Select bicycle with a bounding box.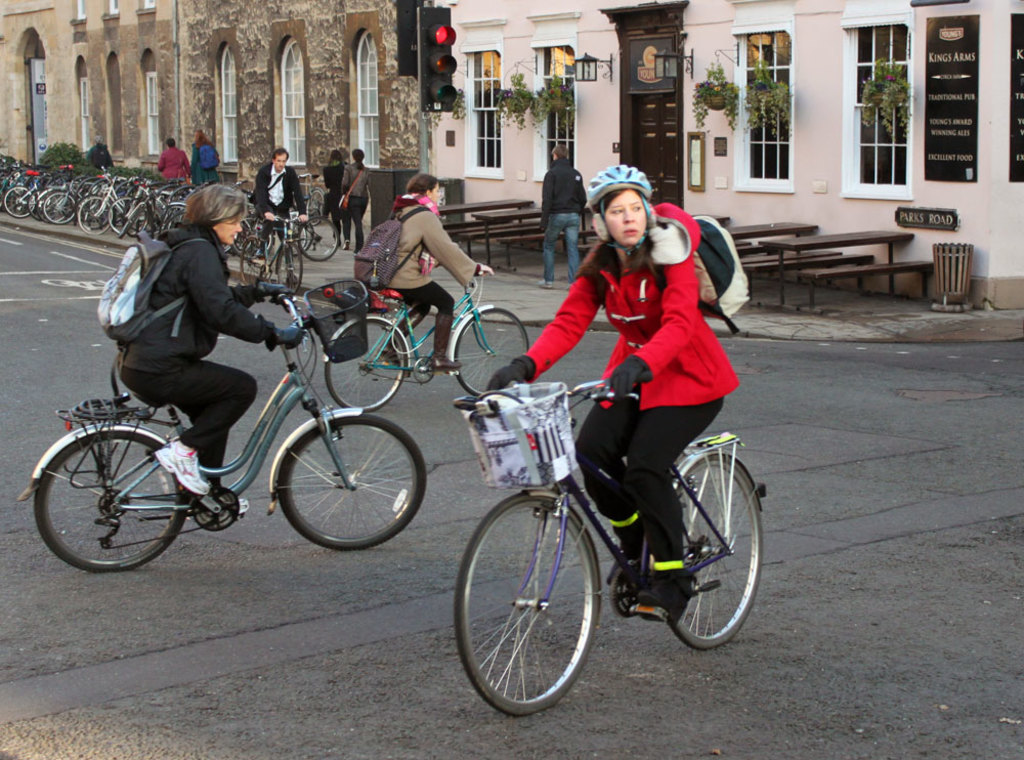
l=242, t=199, r=273, b=254.
